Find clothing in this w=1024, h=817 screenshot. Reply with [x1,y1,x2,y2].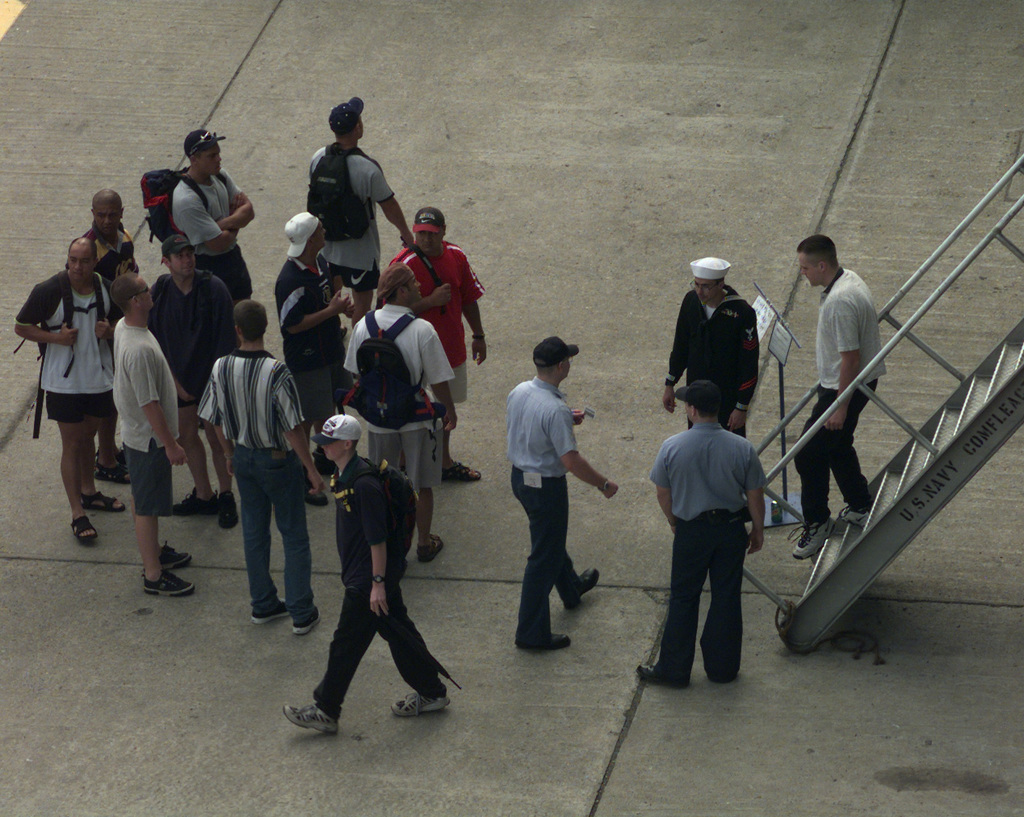
[661,284,760,440].
